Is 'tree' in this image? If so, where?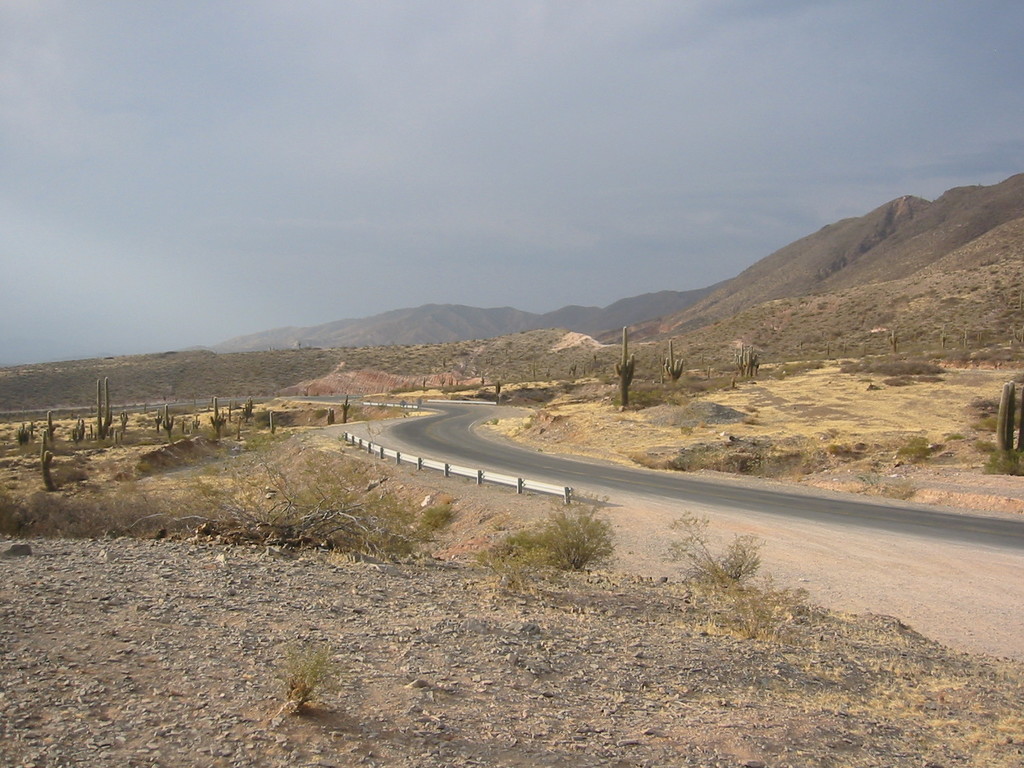
Yes, at Rect(435, 373, 446, 387).
